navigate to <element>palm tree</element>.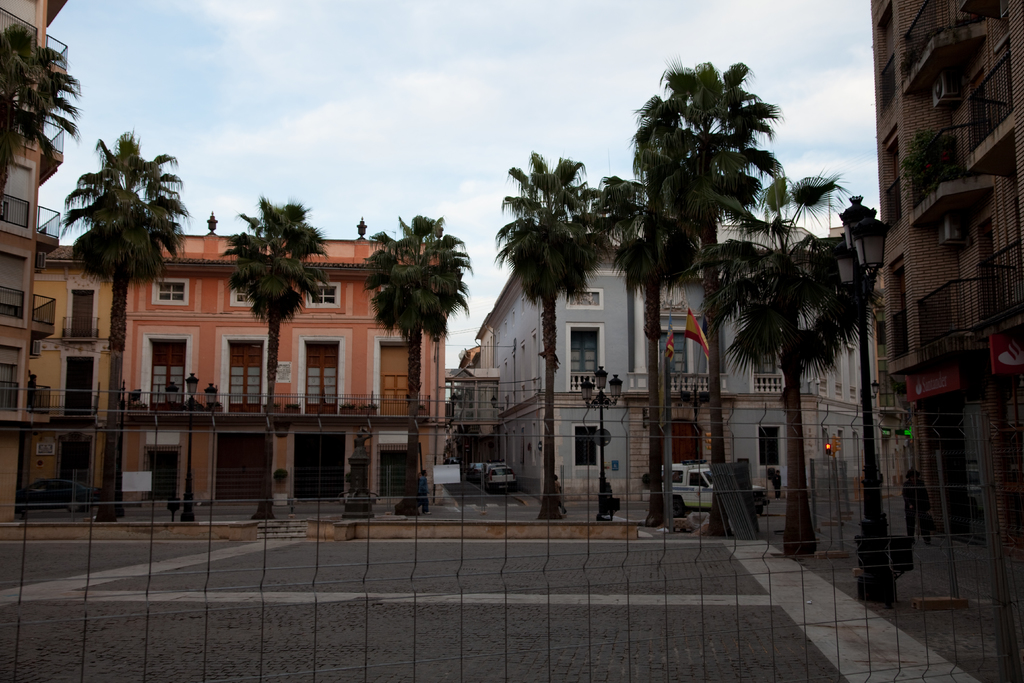
Navigation target: select_region(589, 183, 671, 506).
